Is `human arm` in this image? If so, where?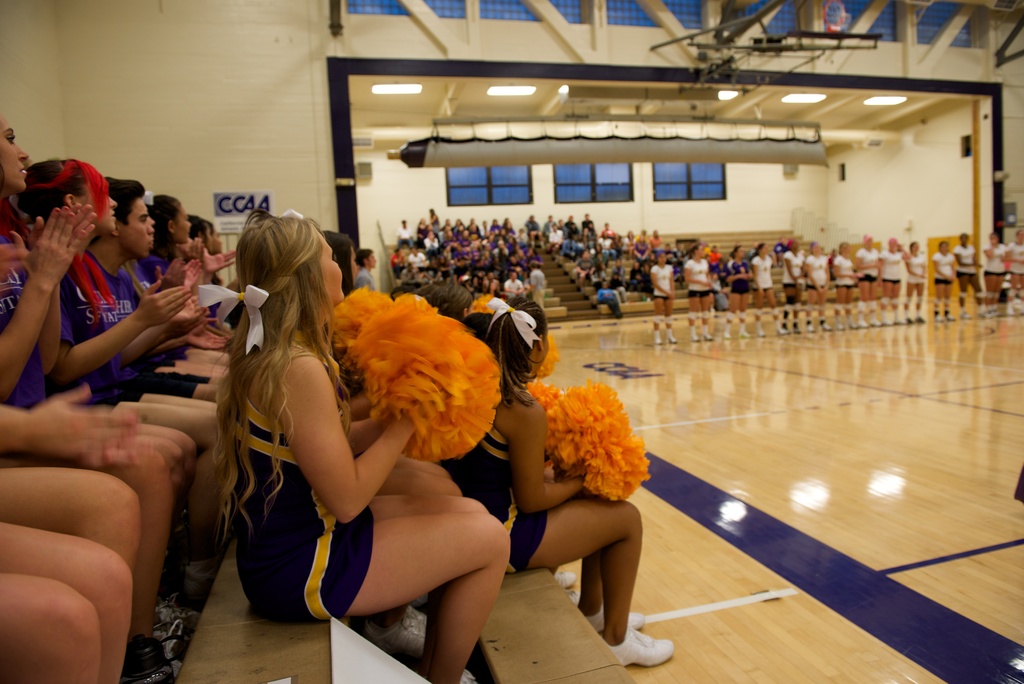
Yes, at pyautogui.locateOnScreen(52, 199, 93, 366).
